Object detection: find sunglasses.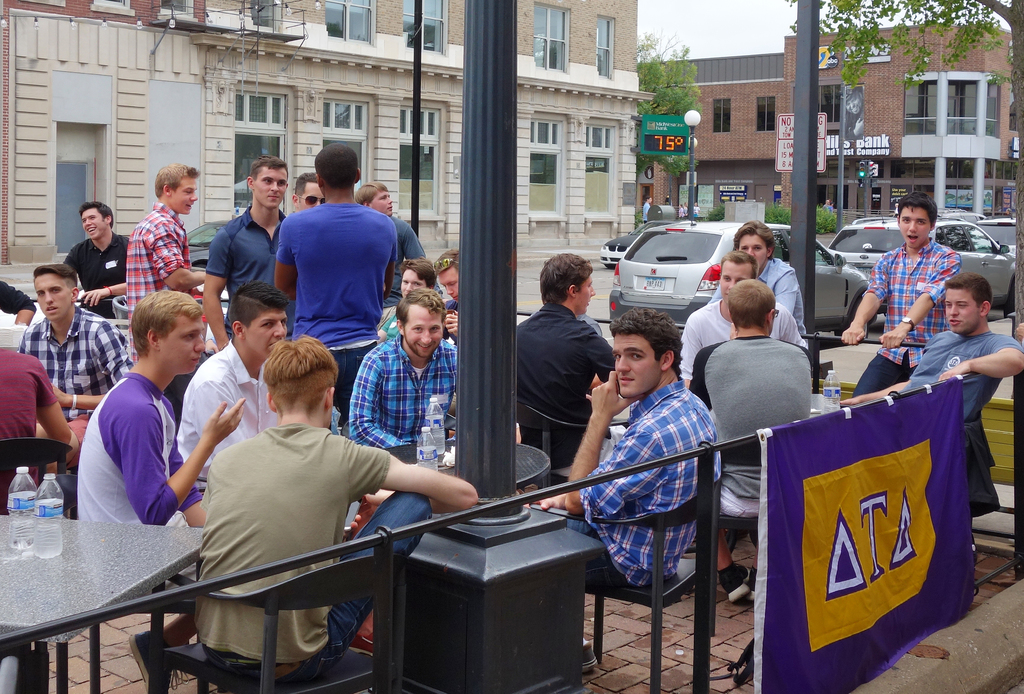
{"left": 295, "top": 193, "right": 327, "bottom": 206}.
